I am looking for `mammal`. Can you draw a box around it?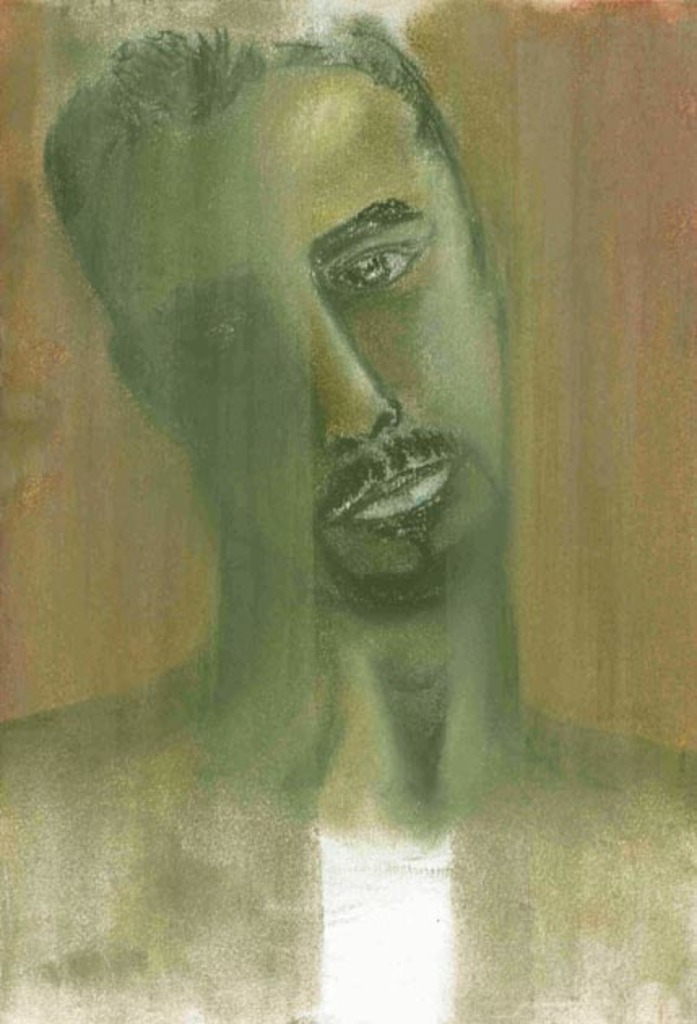
Sure, the bounding box is 11,8,590,915.
